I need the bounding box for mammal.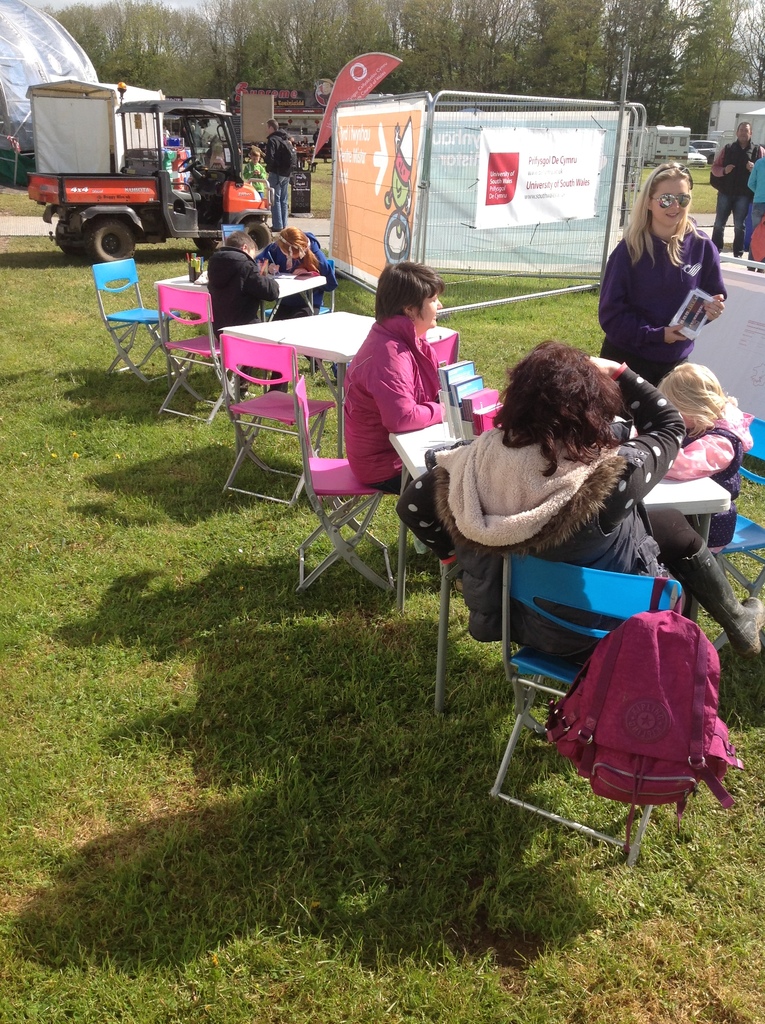
Here it is: box=[708, 122, 764, 251].
